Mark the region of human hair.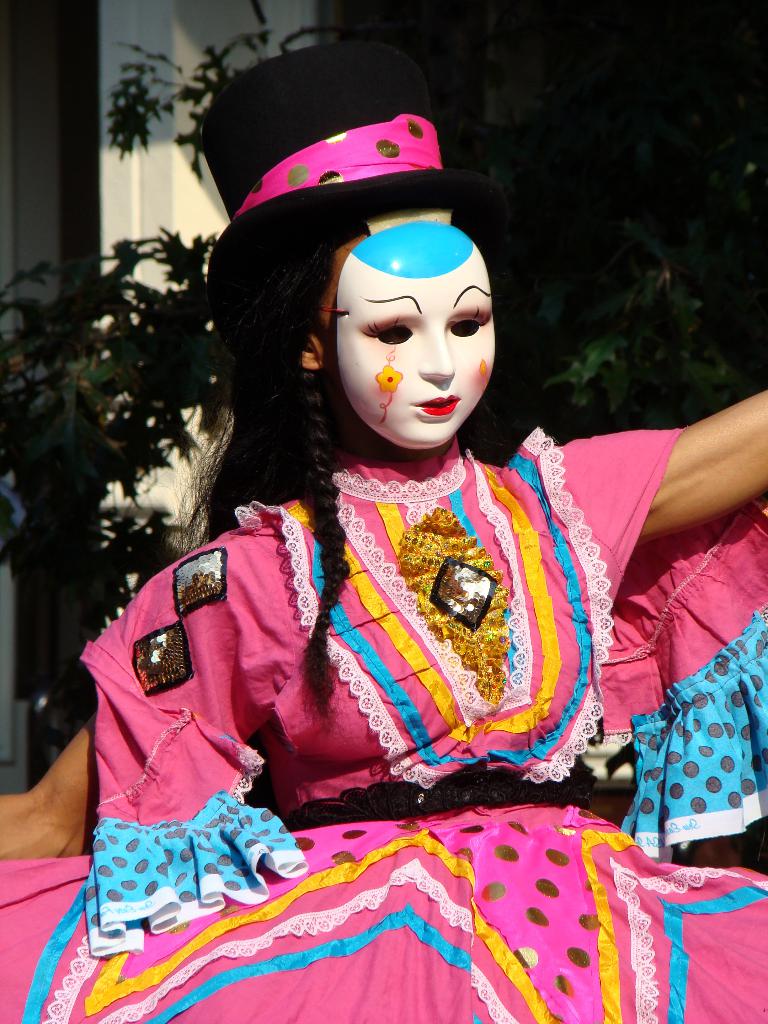
Region: bbox=[186, 57, 351, 684].
